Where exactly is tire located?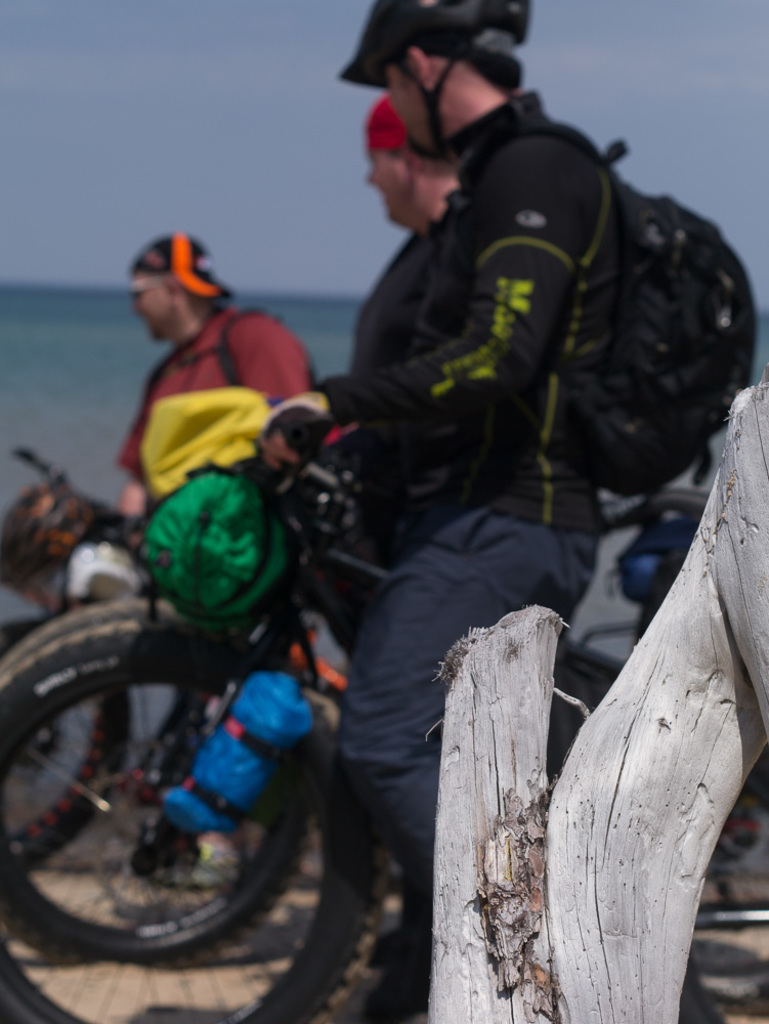
Its bounding box is box=[0, 597, 319, 973].
